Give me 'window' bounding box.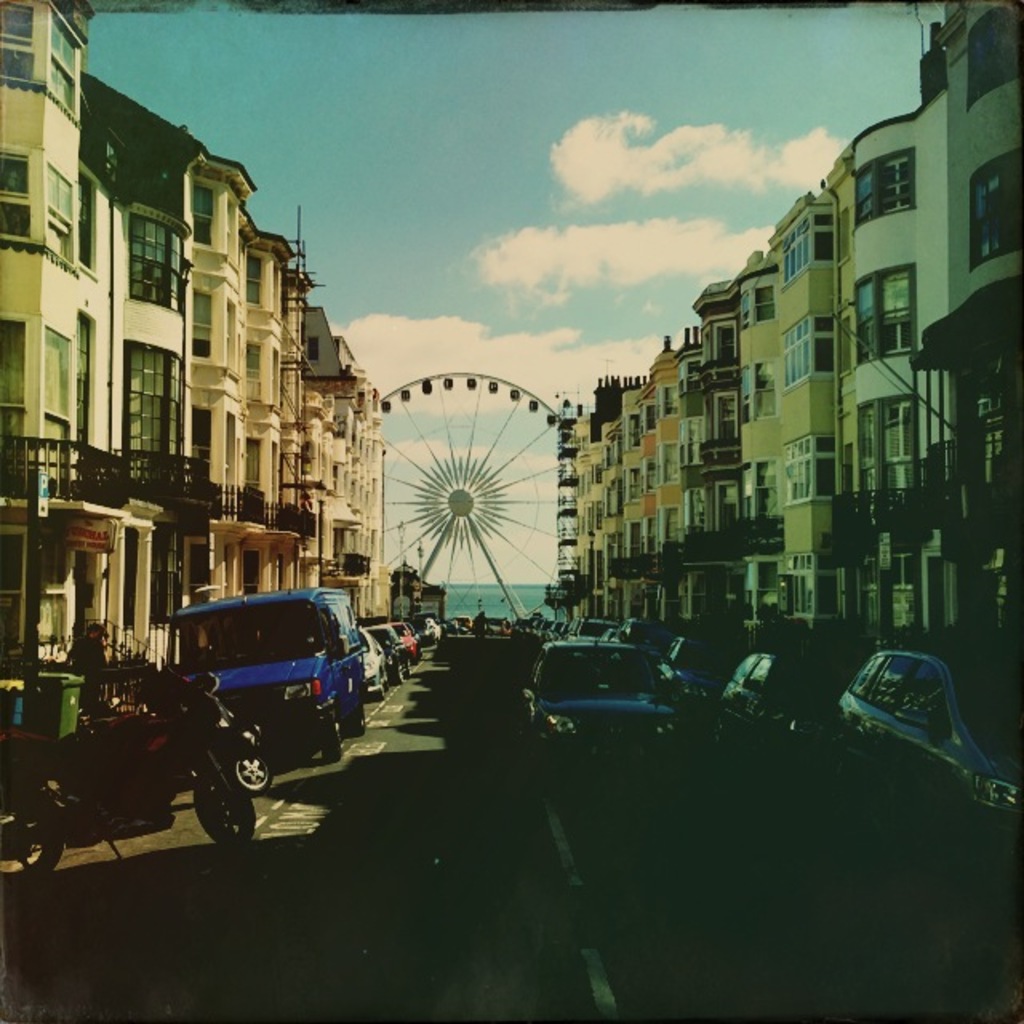
detection(3, 0, 80, 126).
